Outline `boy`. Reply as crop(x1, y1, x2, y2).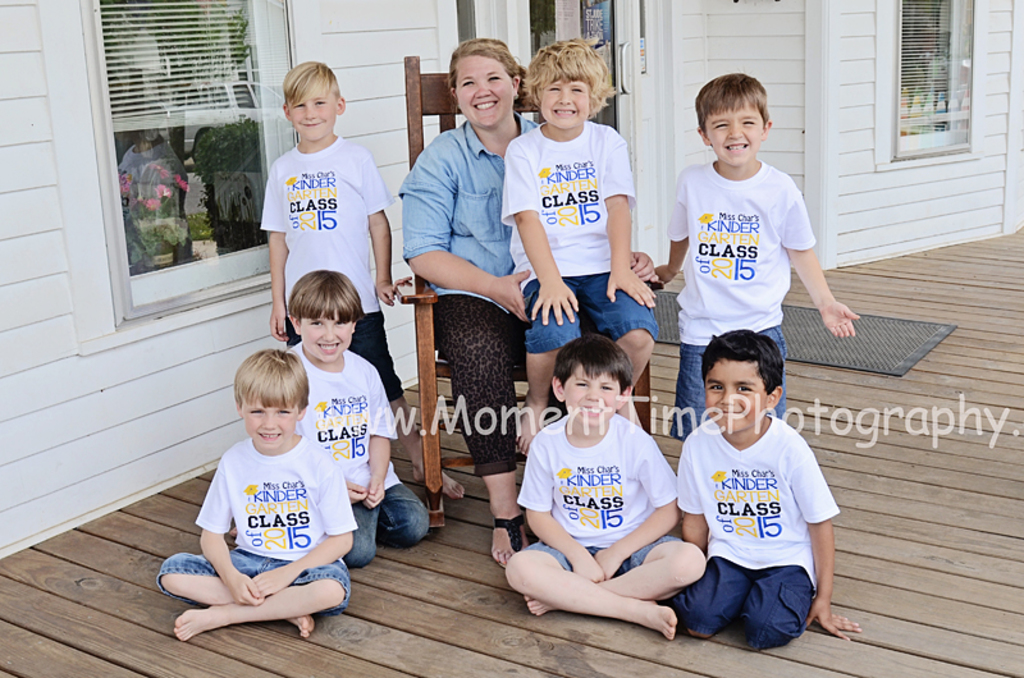
crop(259, 59, 439, 481).
